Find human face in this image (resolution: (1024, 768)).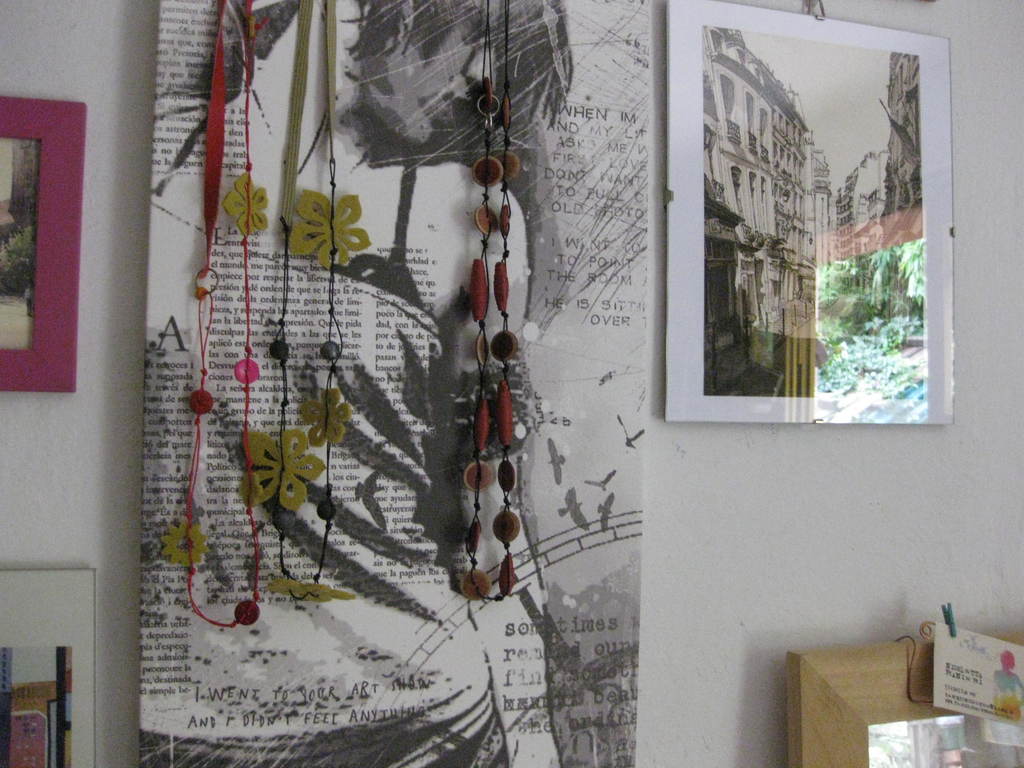
[x1=360, y1=12, x2=490, y2=147].
